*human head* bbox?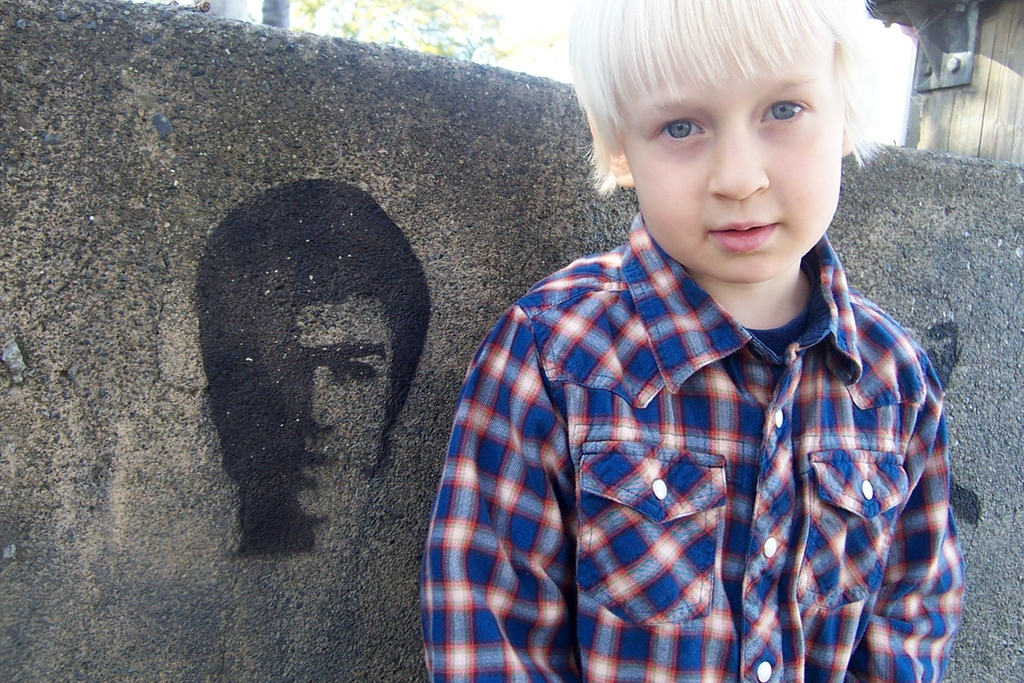
596 0 906 271
